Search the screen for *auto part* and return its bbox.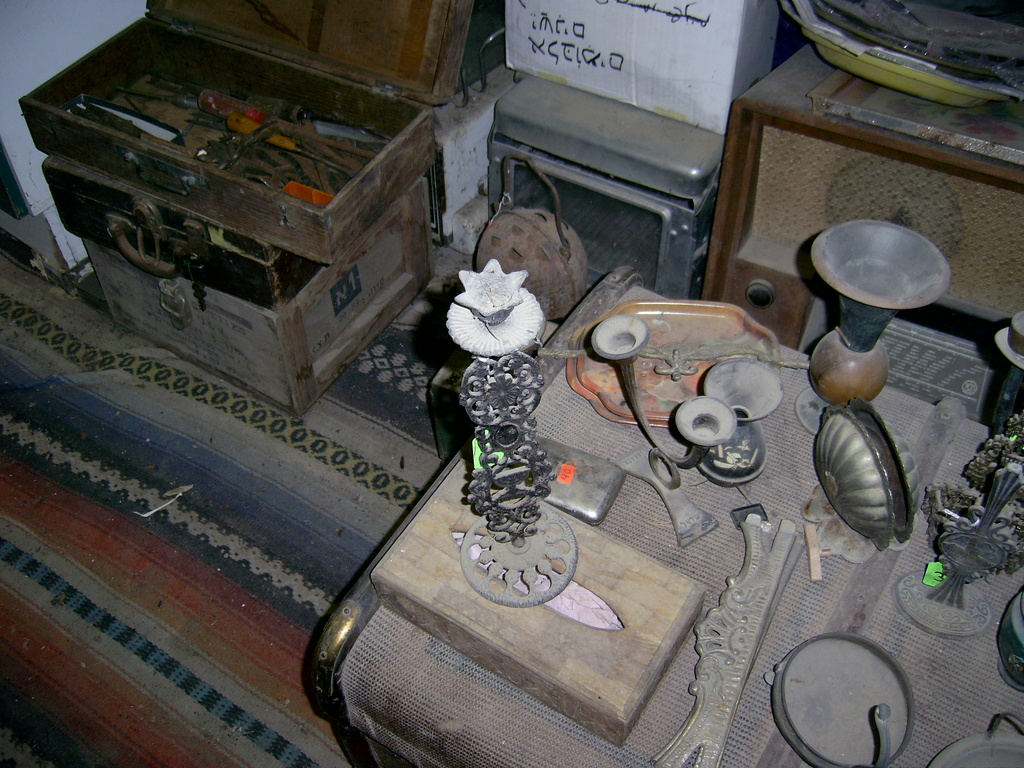
Found: 810 0 1023 97.
